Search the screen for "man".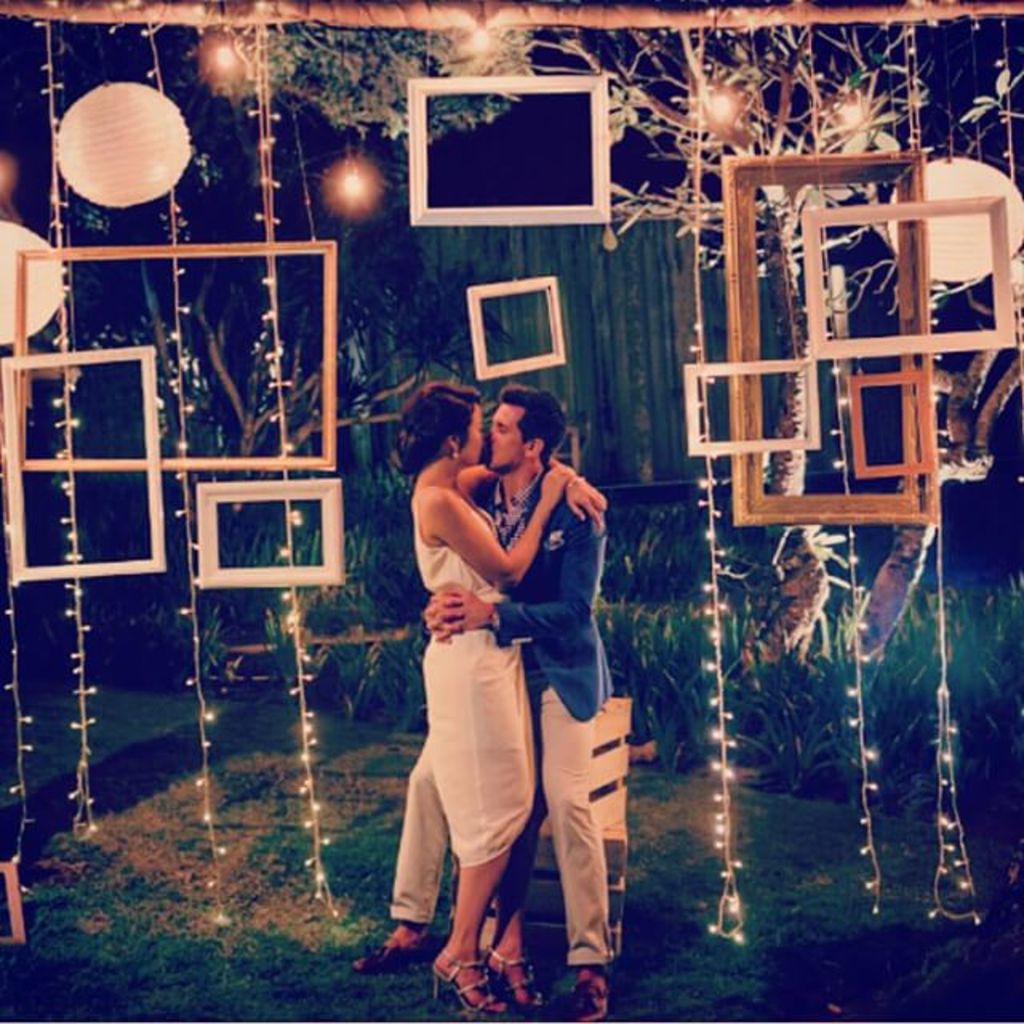
Found at (left=355, top=381, right=616, bottom=1022).
